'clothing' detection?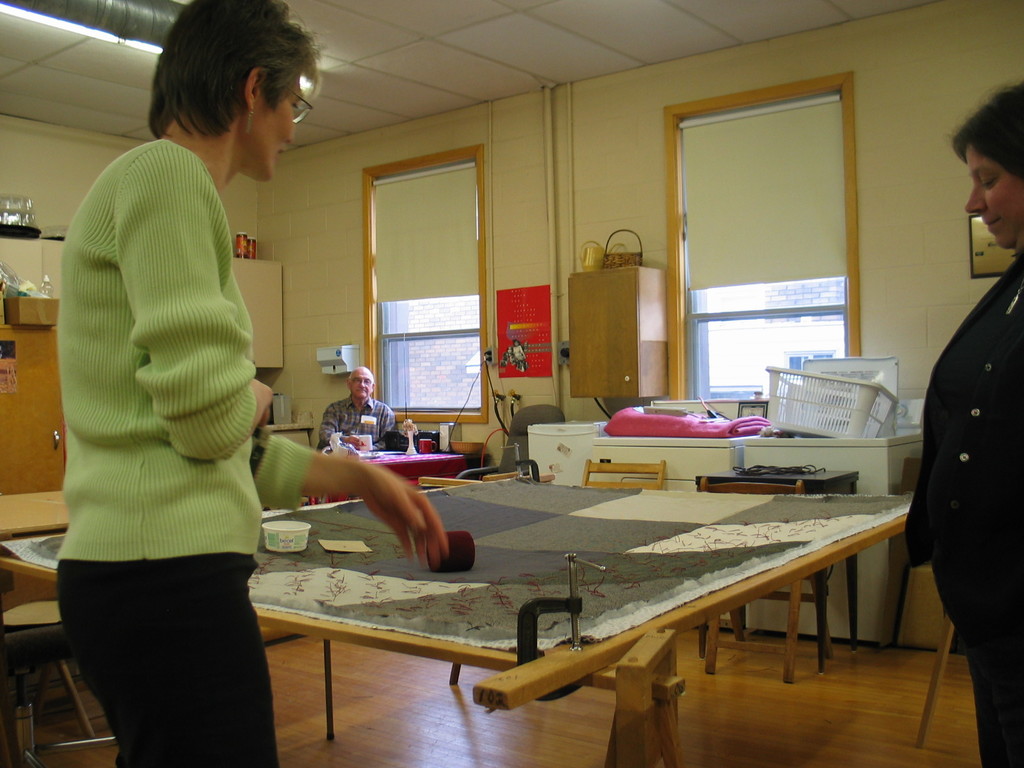
[904,246,1023,767]
